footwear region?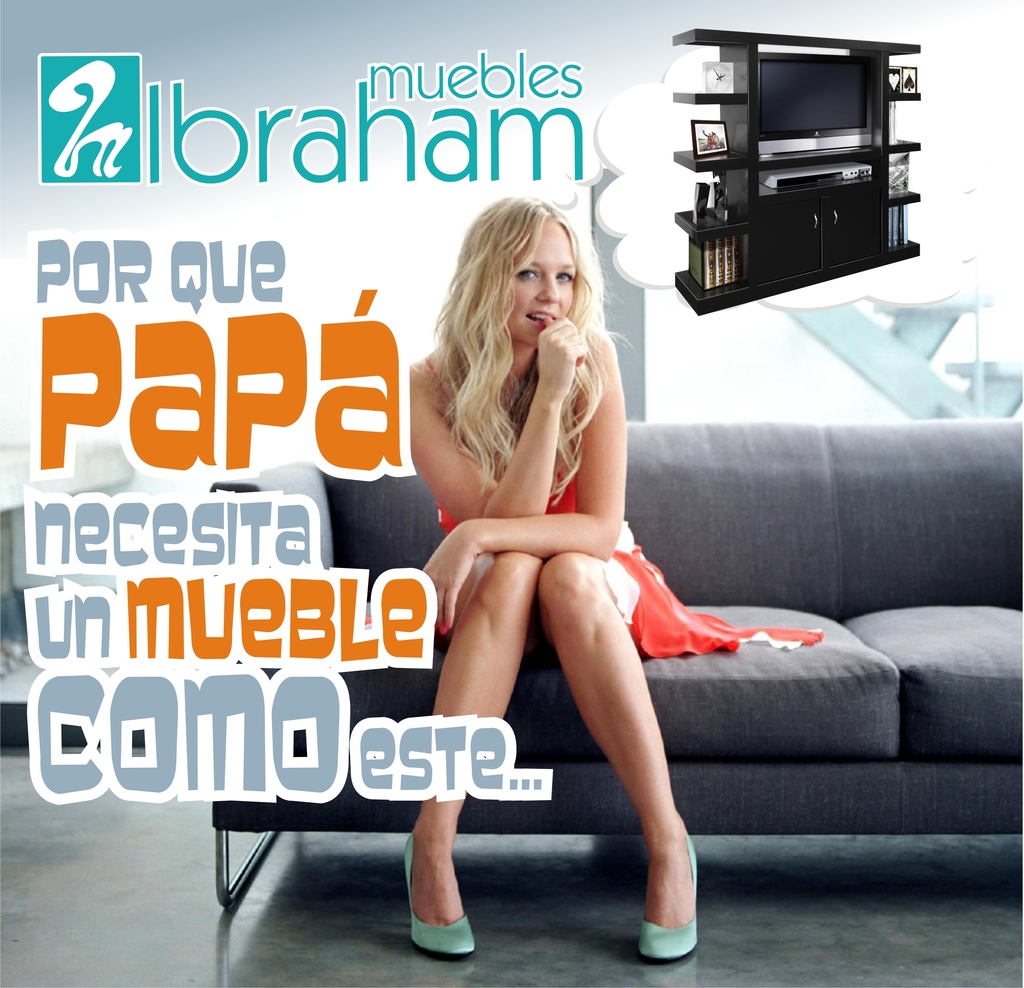
408:830:477:962
